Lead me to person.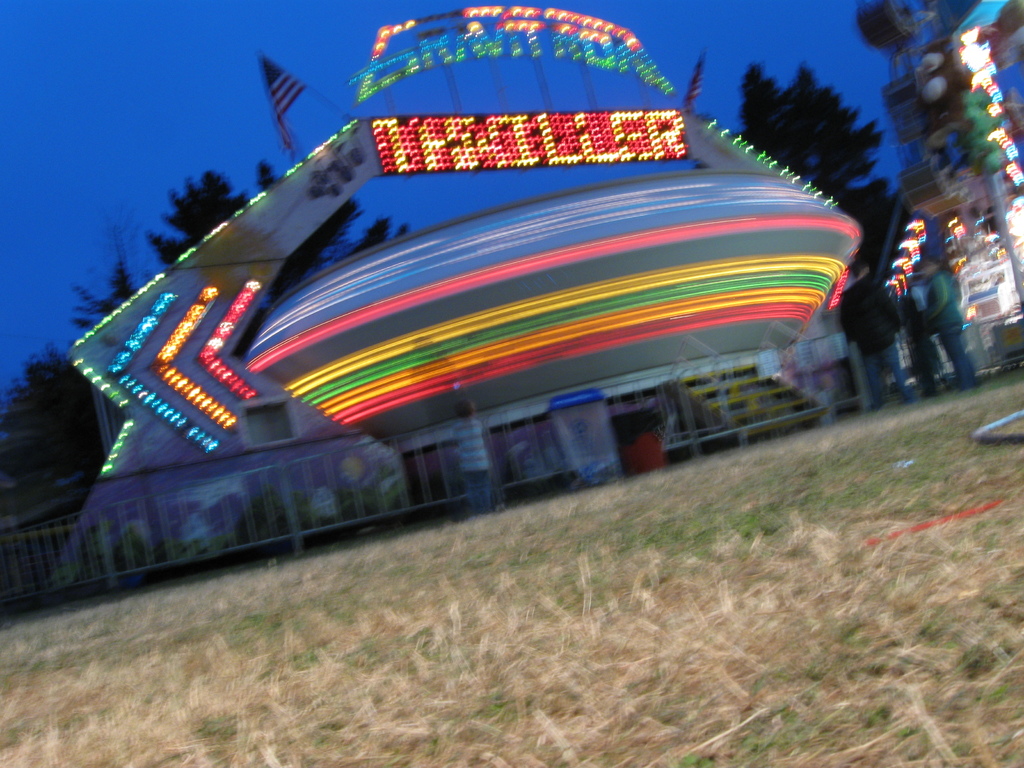
Lead to l=922, t=250, r=980, b=385.
